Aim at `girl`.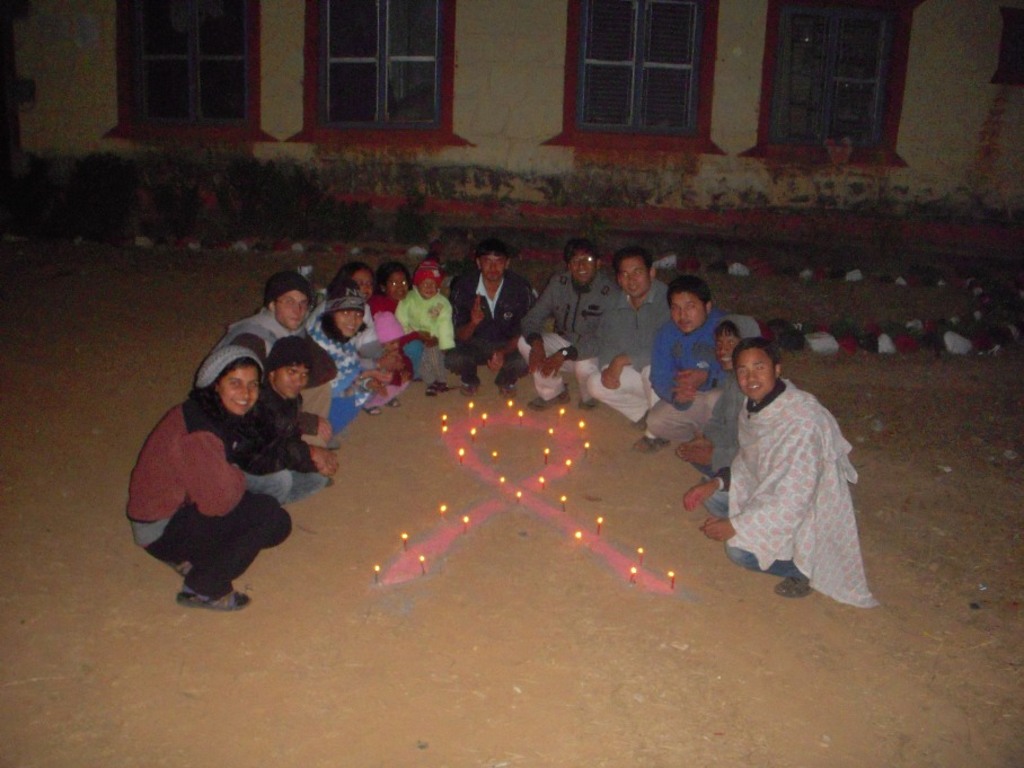
Aimed at select_region(124, 345, 294, 610).
